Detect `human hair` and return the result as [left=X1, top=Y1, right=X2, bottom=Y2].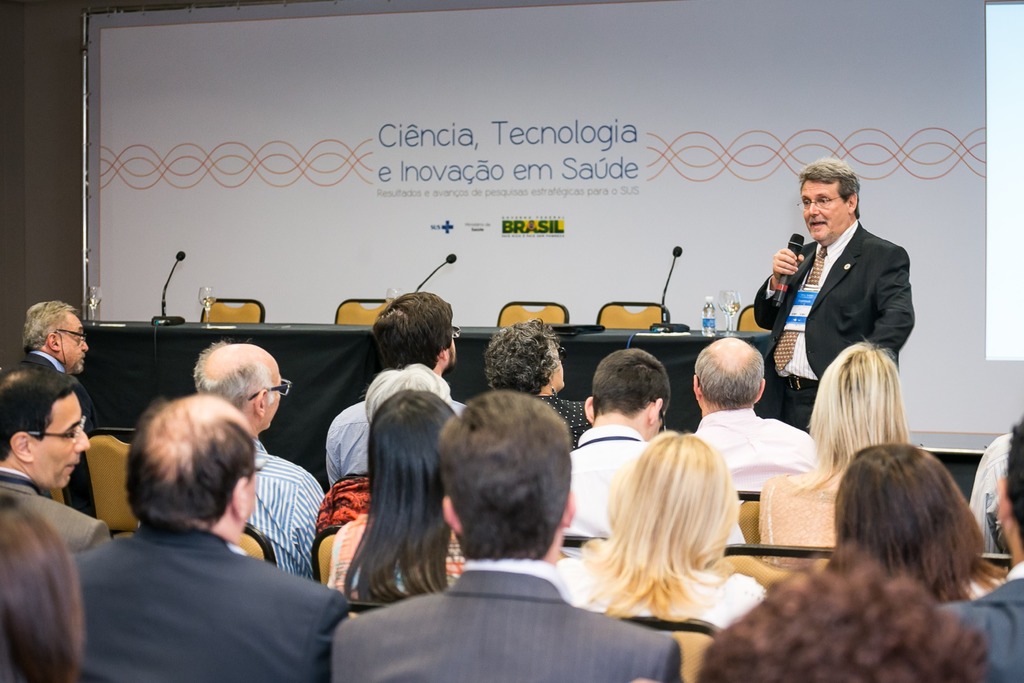
[left=485, top=318, right=561, bottom=395].
